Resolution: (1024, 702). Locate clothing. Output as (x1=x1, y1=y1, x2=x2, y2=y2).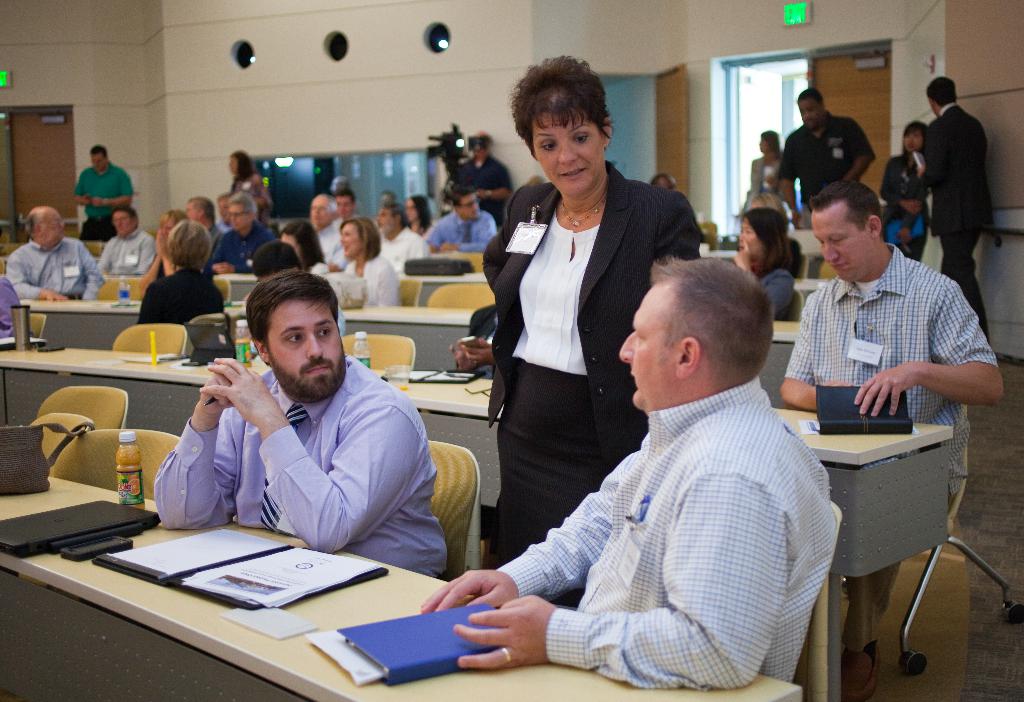
(x1=230, y1=172, x2=273, y2=222).
